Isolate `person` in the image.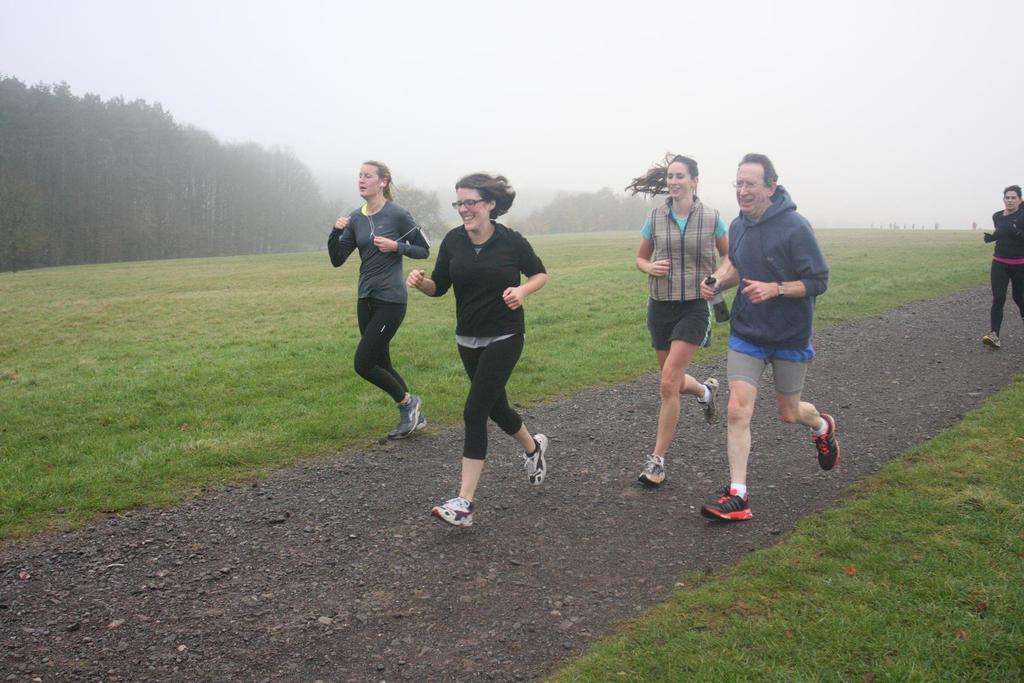
Isolated region: 404:171:551:520.
